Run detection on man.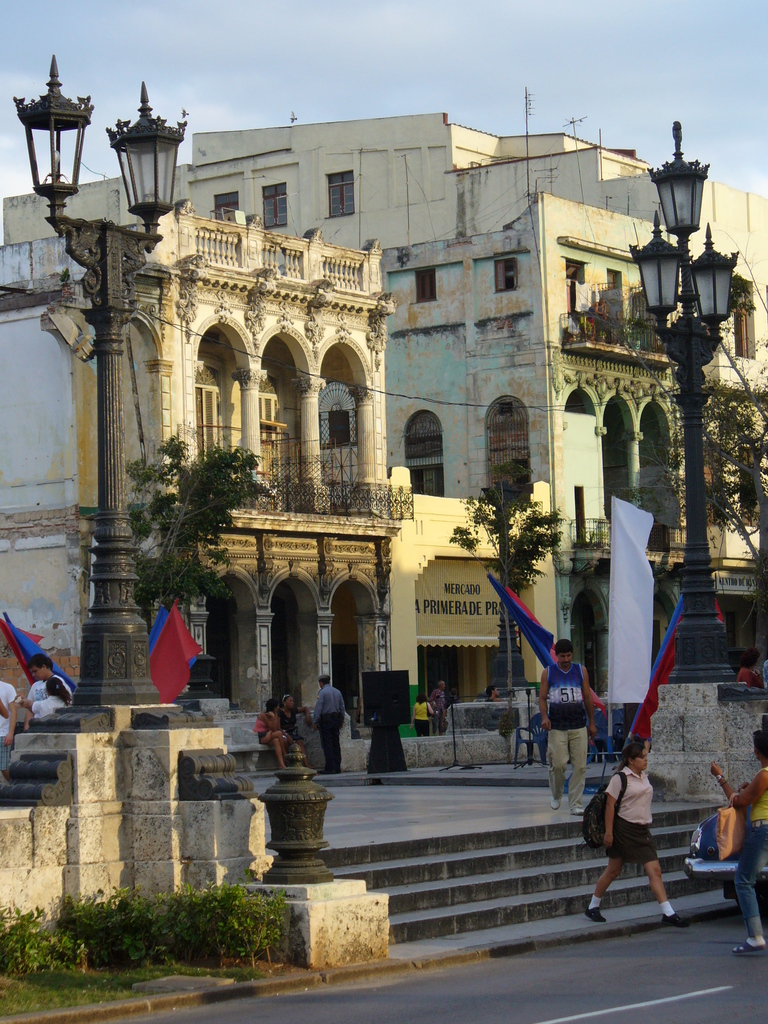
Result: x1=305, y1=657, x2=358, y2=787.
